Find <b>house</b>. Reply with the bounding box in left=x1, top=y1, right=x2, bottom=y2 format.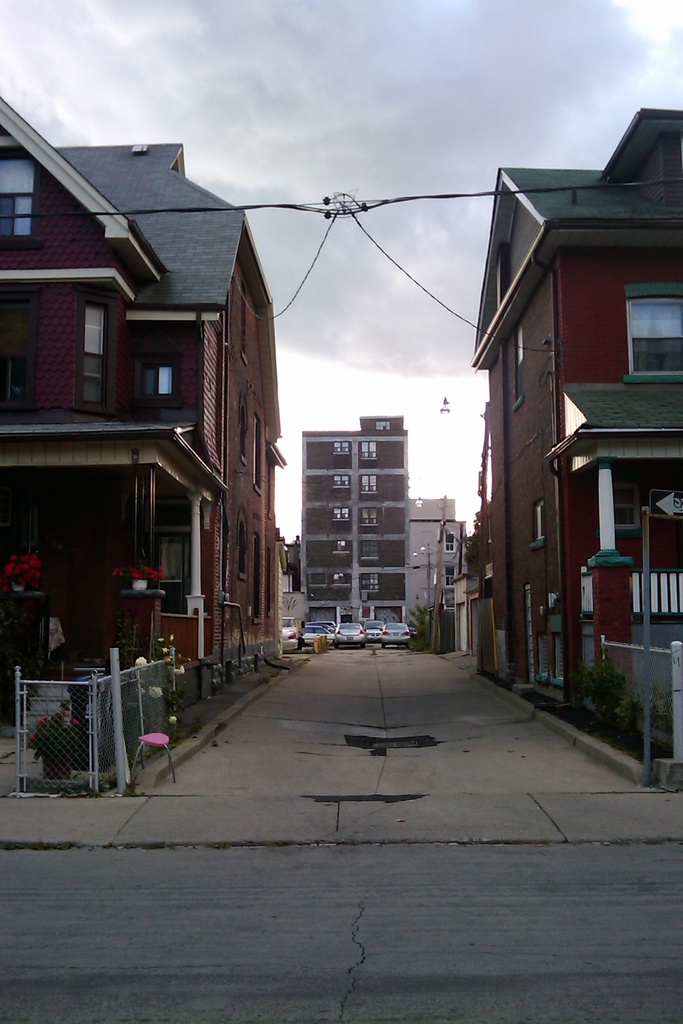
left=15, top=88, right=325, bottom=676.
